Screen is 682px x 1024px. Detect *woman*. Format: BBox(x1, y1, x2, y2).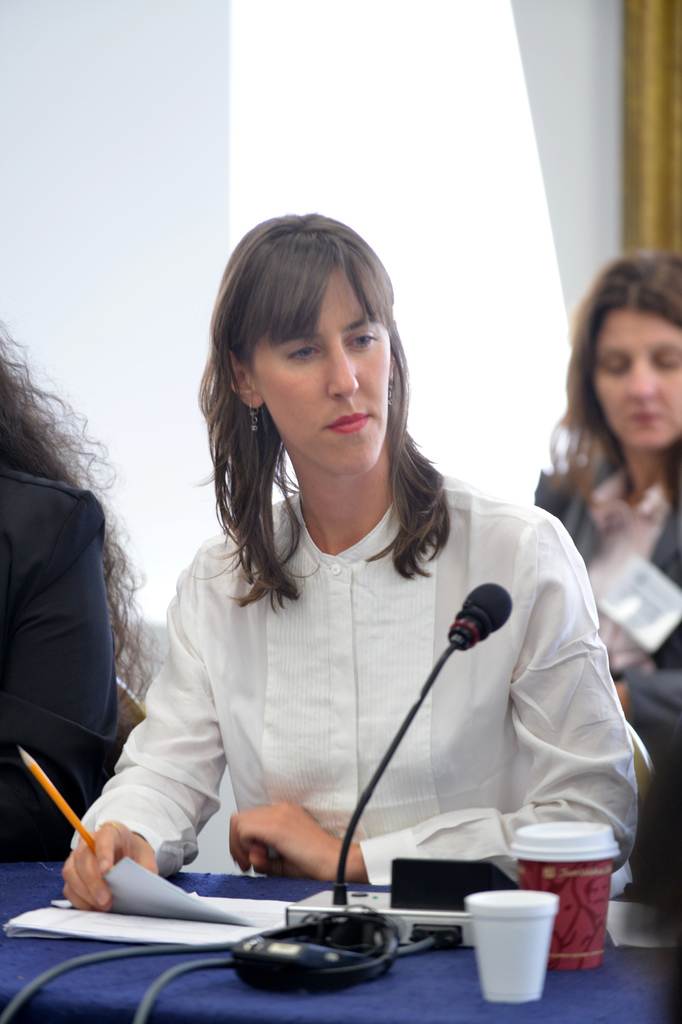
BBox(0, 313, 165, 862).
